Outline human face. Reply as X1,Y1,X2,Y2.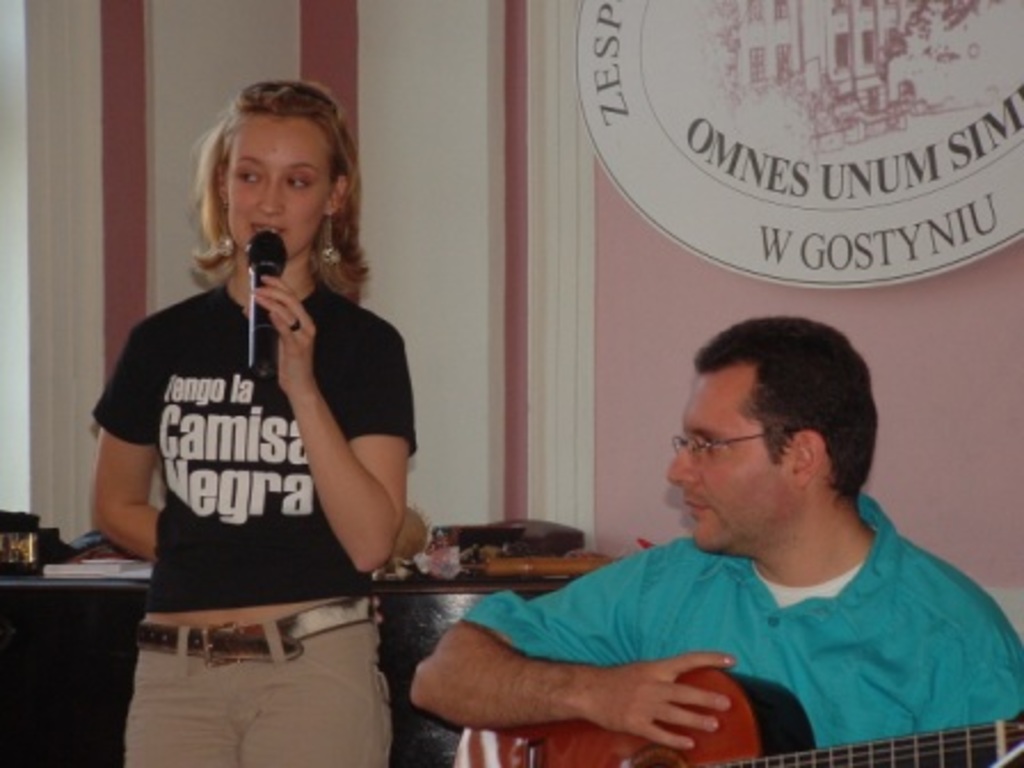
663,361,800,549.
